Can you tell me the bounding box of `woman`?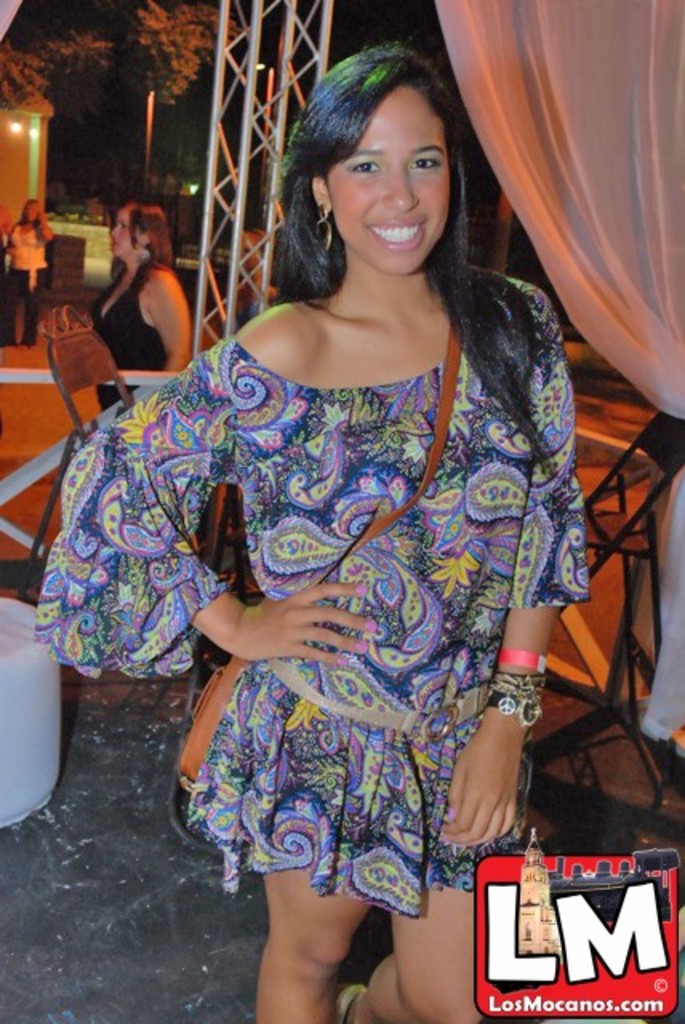
[35,38,592,1022].
